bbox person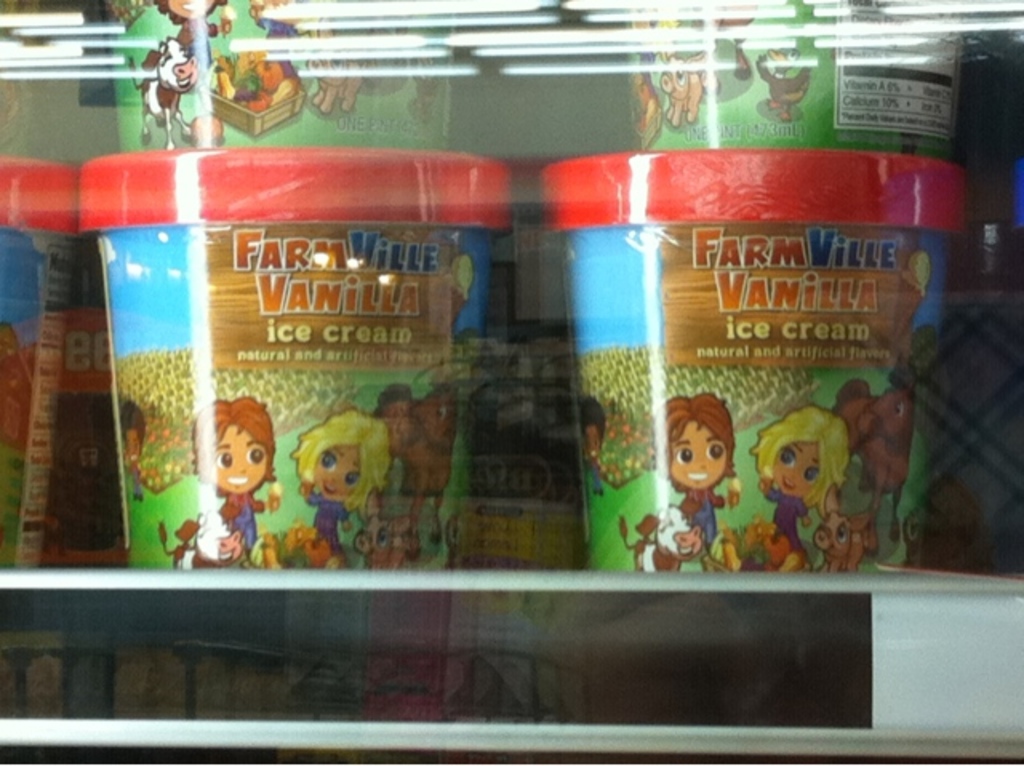
{"left": 662, "top": 366, "right": 757, "bottom": 573}
